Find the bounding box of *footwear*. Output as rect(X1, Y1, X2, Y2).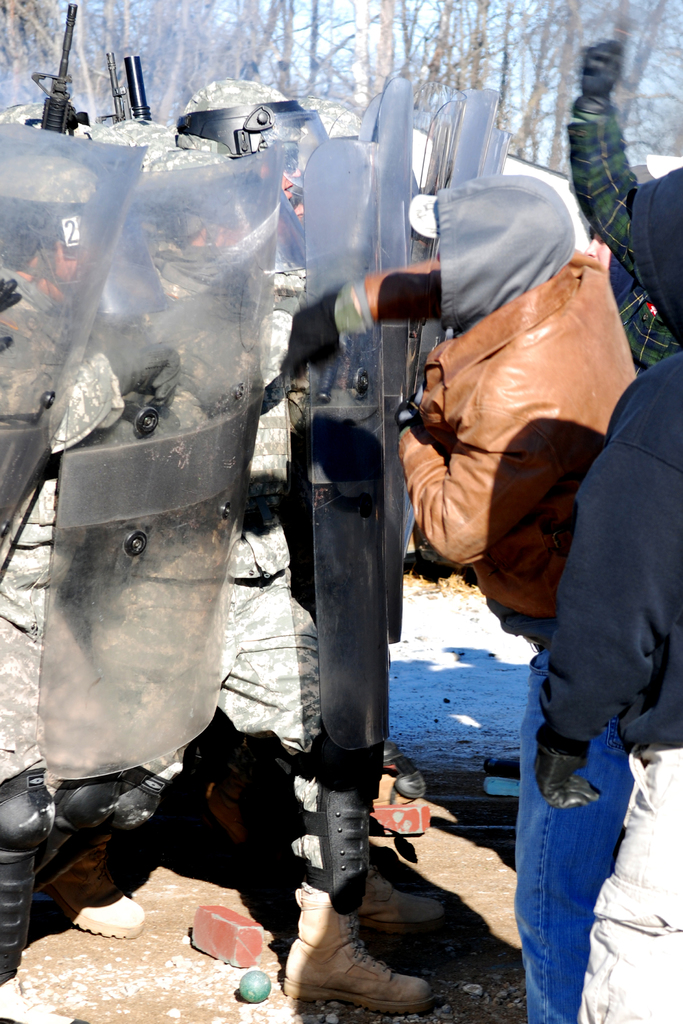
rect(268, 913, 429, 1016).
